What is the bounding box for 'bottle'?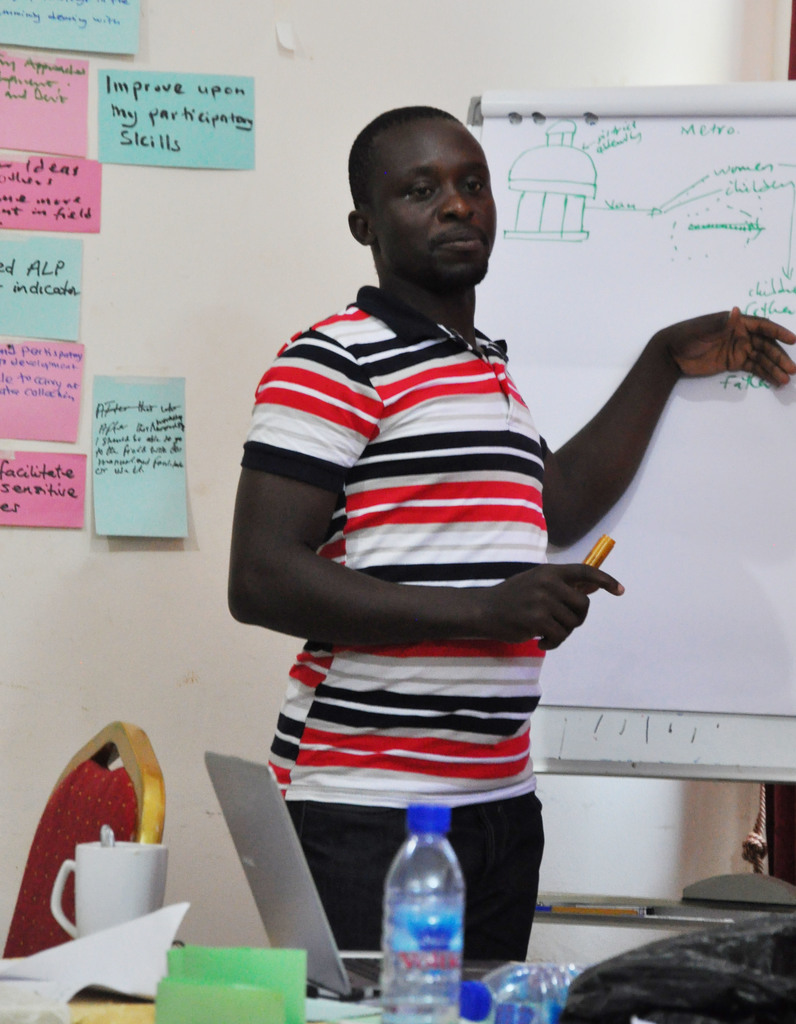
458/957/580/1023.
